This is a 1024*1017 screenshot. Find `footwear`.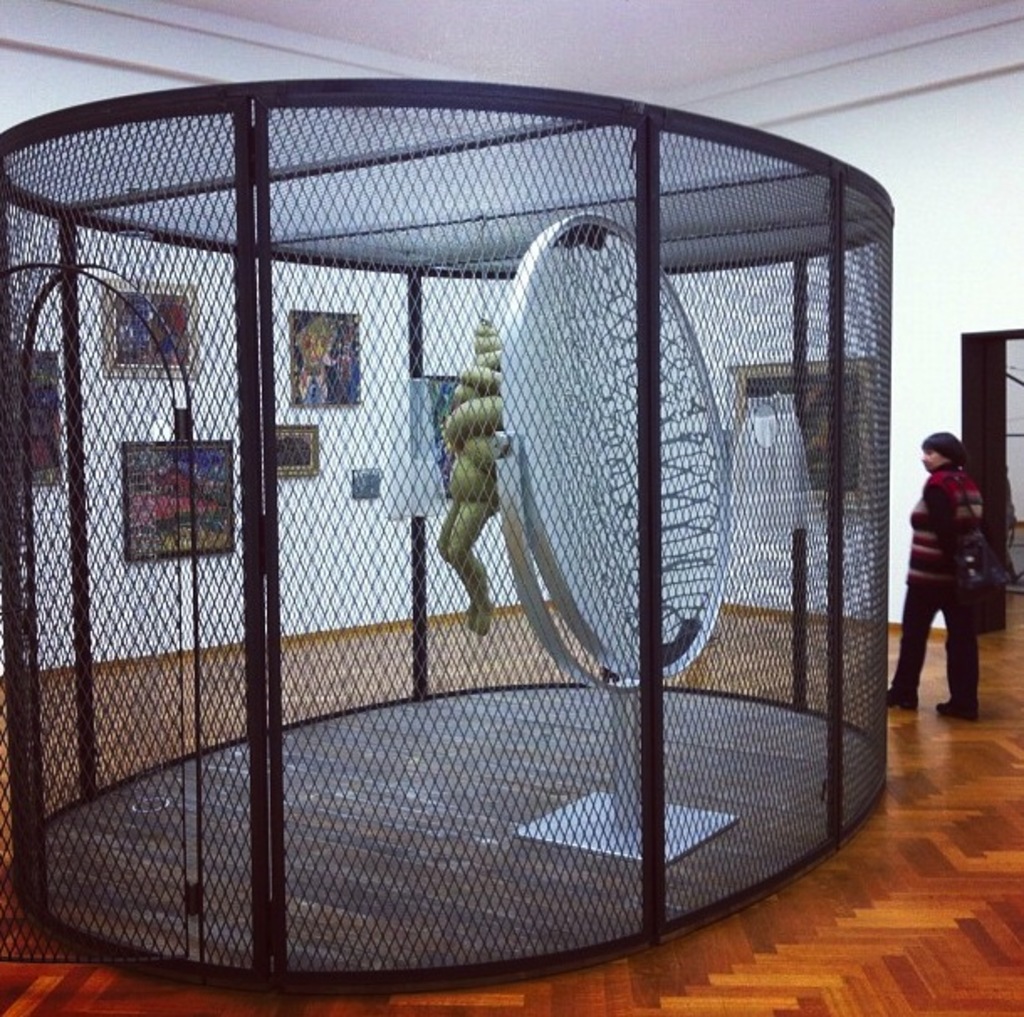
Bounding box: bbox=(940, 700, 982, 725).
